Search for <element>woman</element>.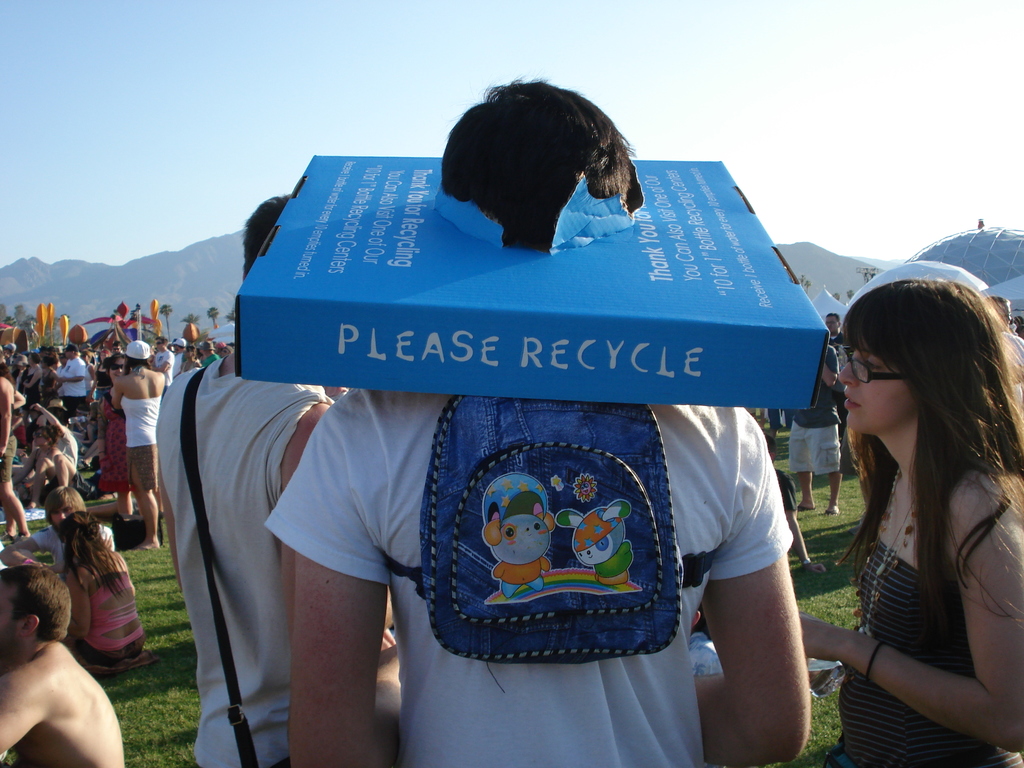
Found at (802, 237, 1023, 765).
